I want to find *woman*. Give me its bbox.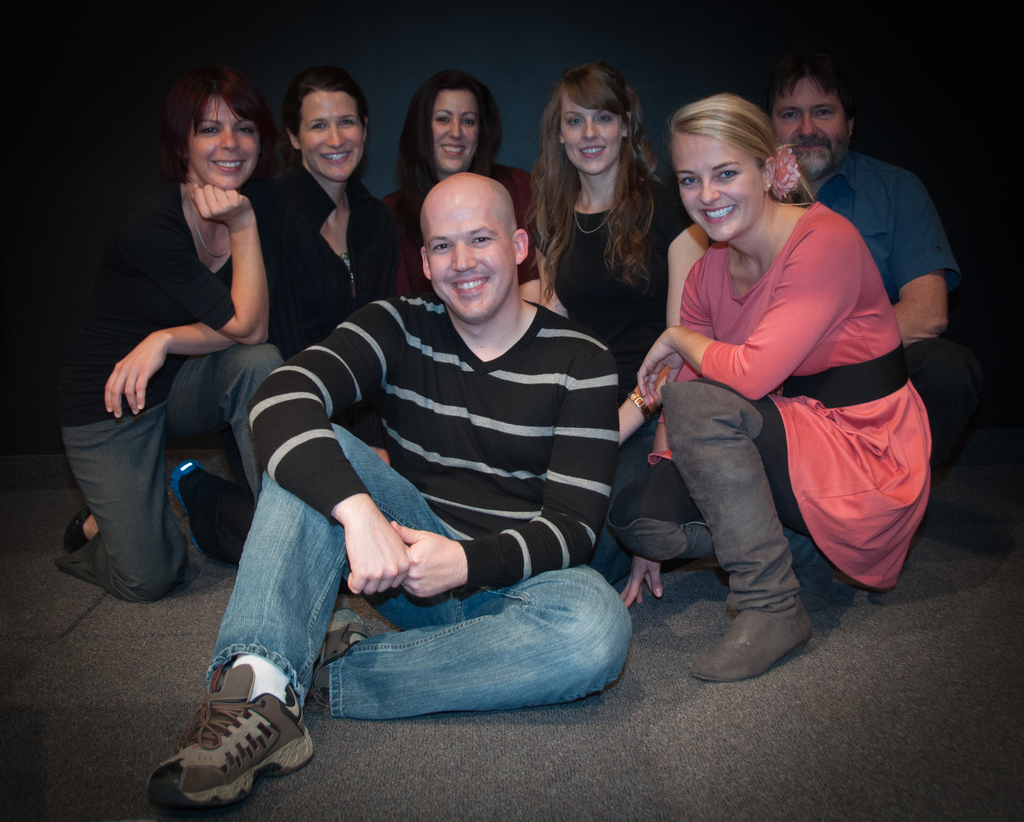
Rect(243, 64, 403, 436).
